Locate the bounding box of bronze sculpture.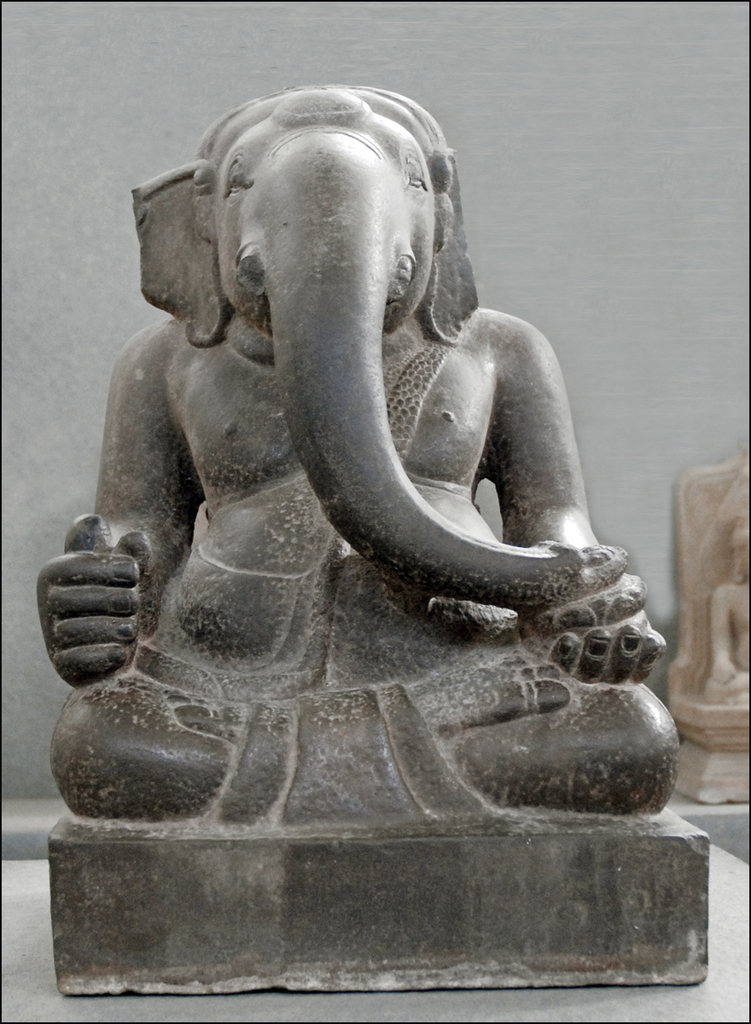
Bounding box: [x1=24, y1=90, x2=691, y2=888].
